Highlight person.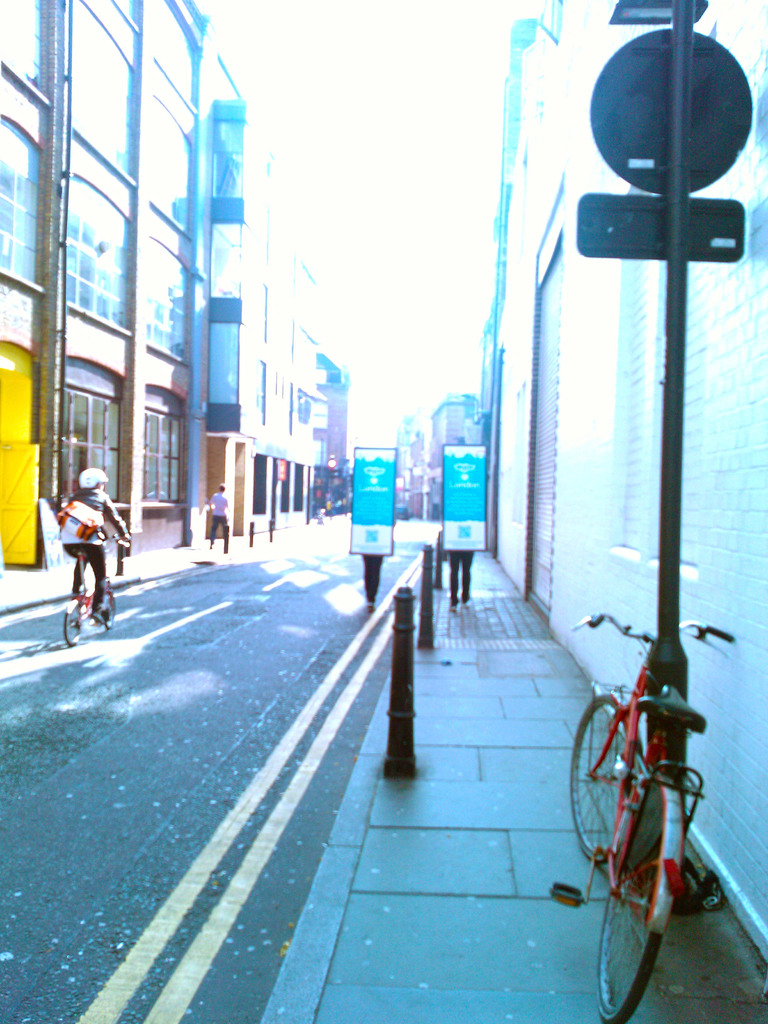
Highlighted region: locate(207, 486, 233, 561).
